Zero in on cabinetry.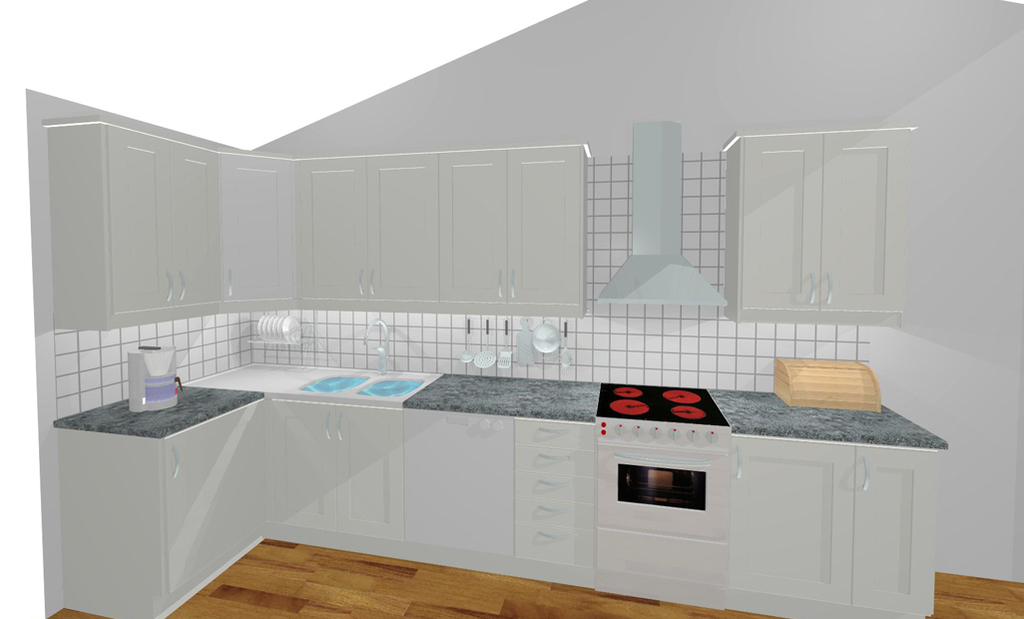
Zeroed in: (left=505, top=419, right=602, bottom=569).
